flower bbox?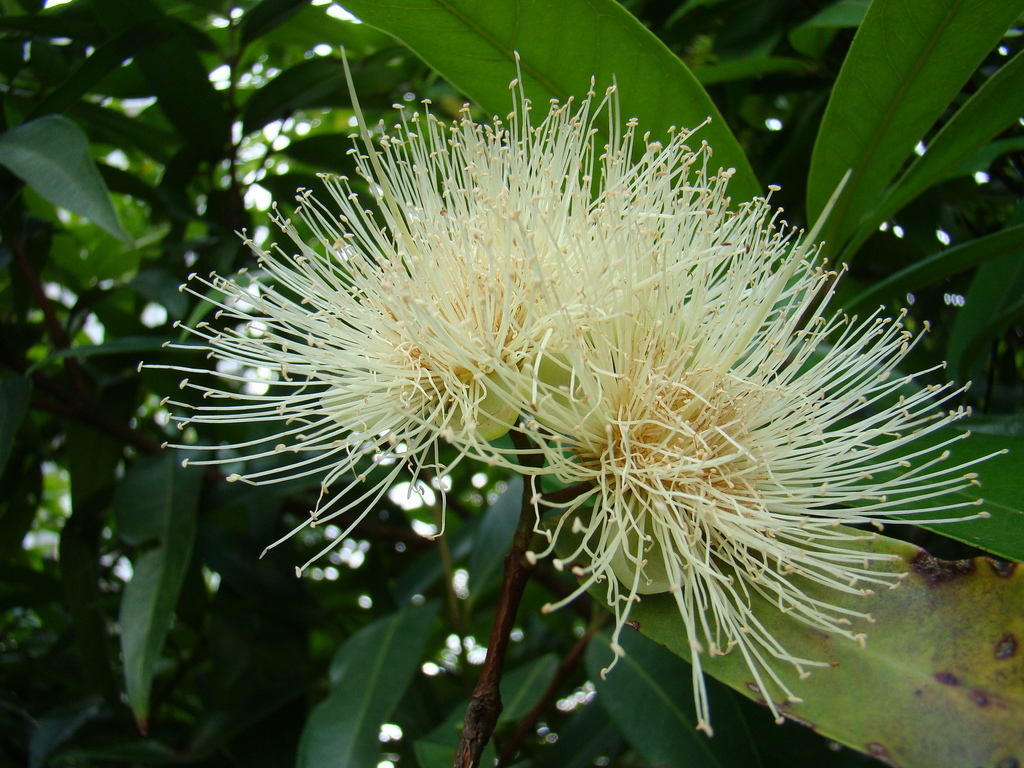
bbox(175, 67, 865, 625)
